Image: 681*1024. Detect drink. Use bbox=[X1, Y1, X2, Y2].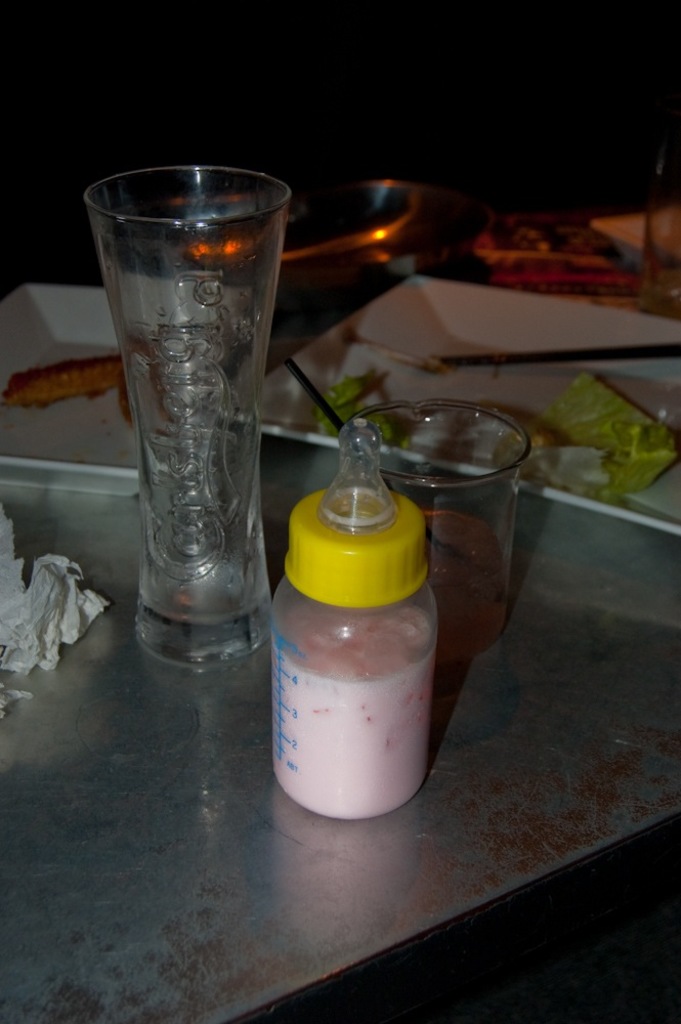
bbox=[415, 513, 507, 673].
